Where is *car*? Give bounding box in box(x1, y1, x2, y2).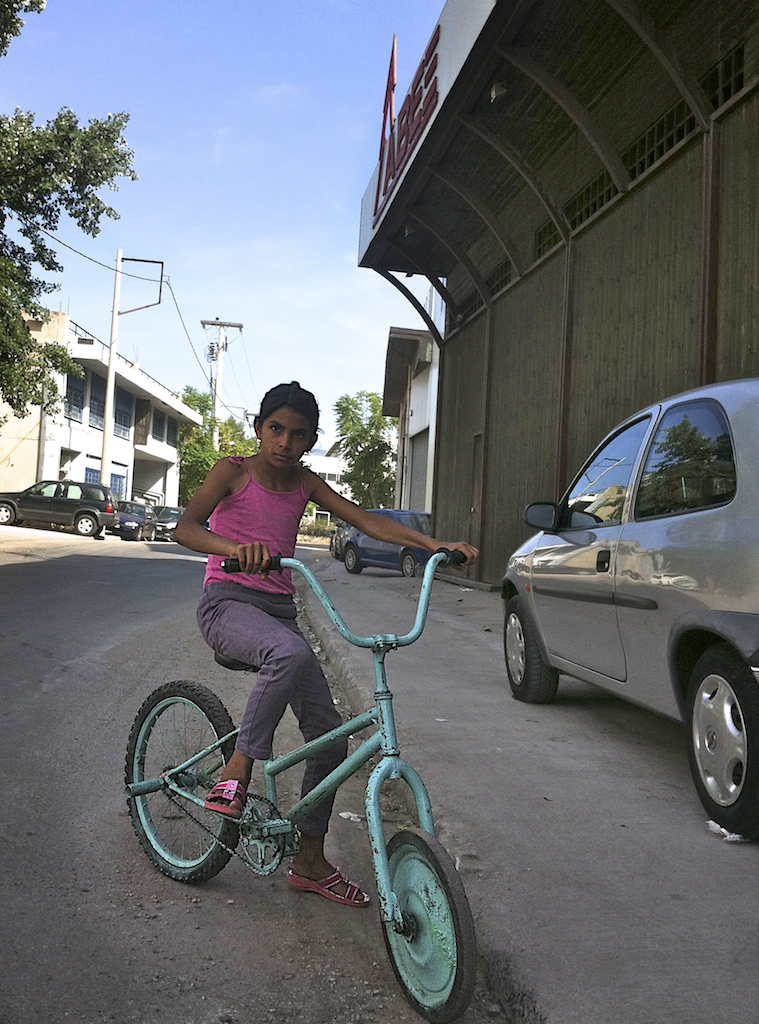
box(329, 505, 439, 572).
